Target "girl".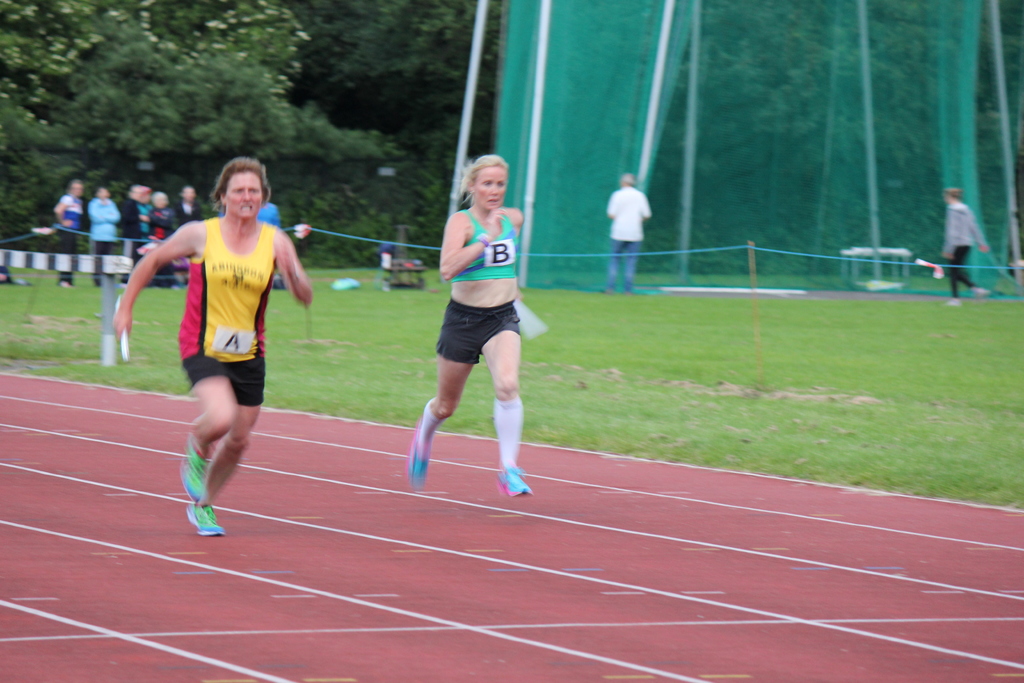
Target region: 412,148,550,500.
